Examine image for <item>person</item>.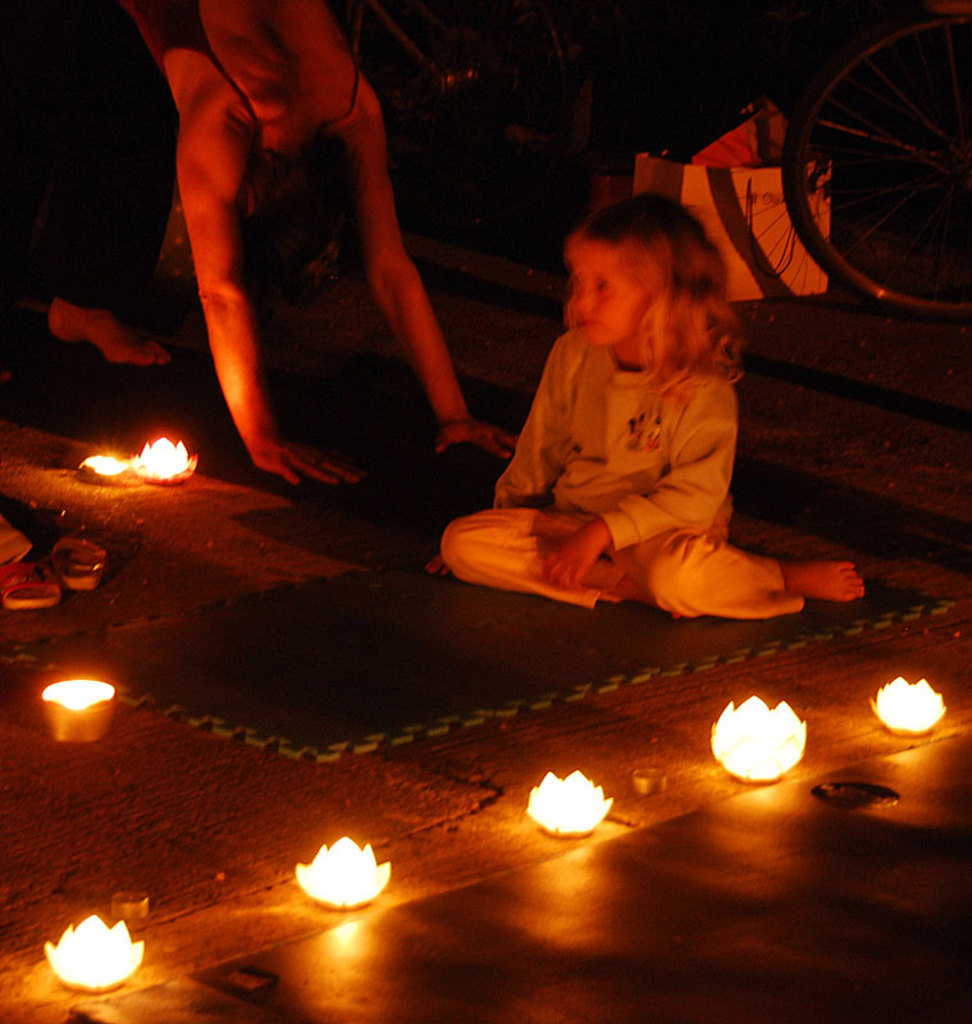
Examination result: 452,163,812,664.
